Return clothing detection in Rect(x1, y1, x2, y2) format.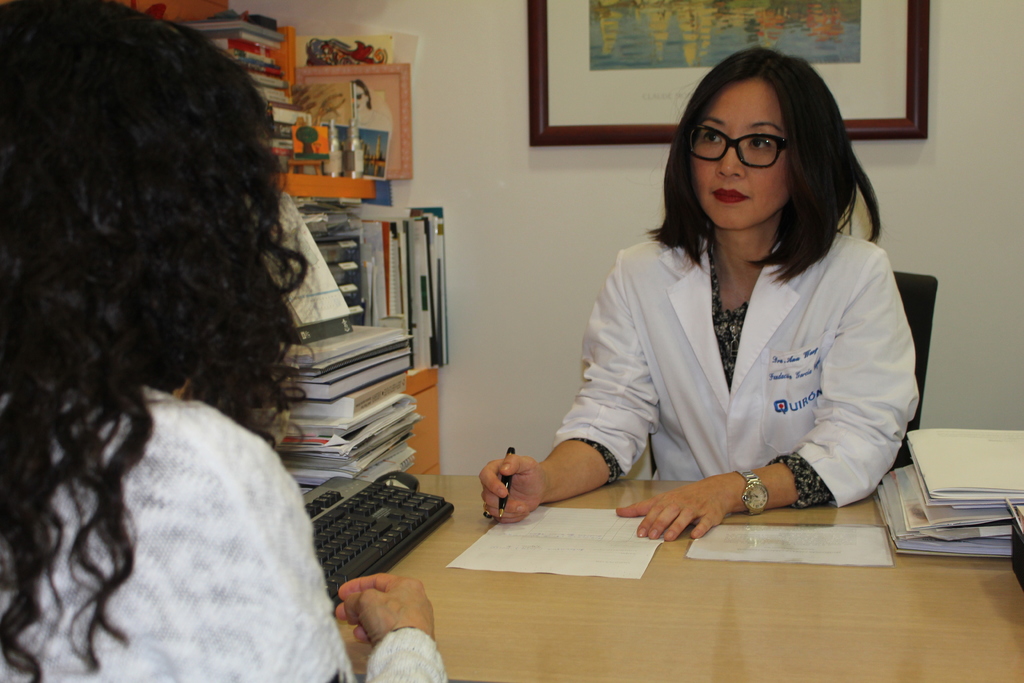
Rect(552, 224, 921, 508).
